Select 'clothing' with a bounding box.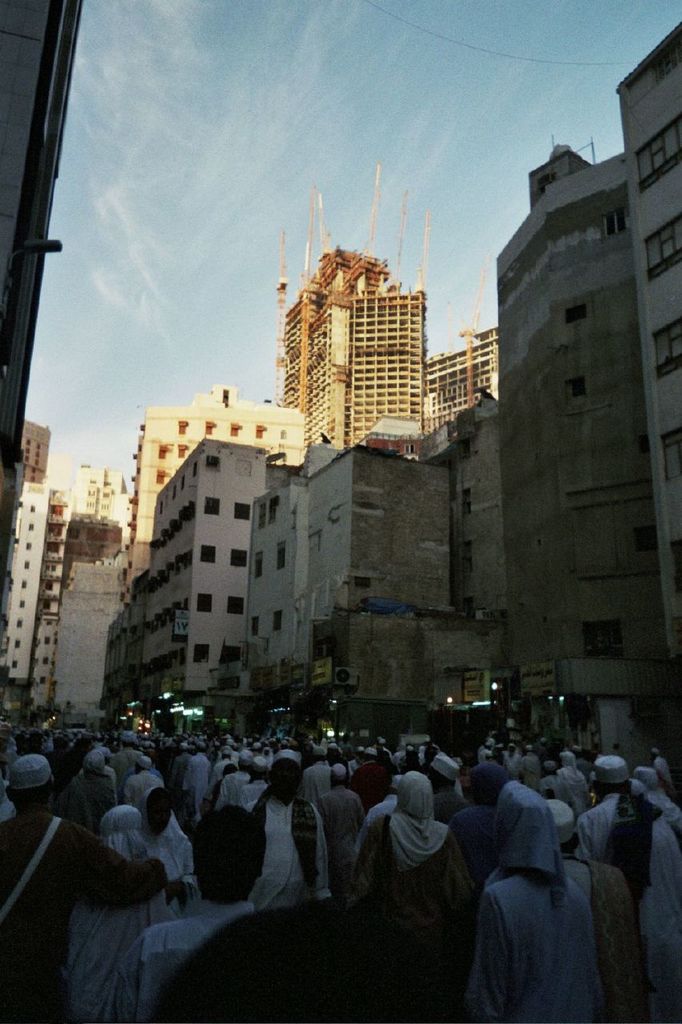
[left=509, top=750, right=540, bottom=772].
